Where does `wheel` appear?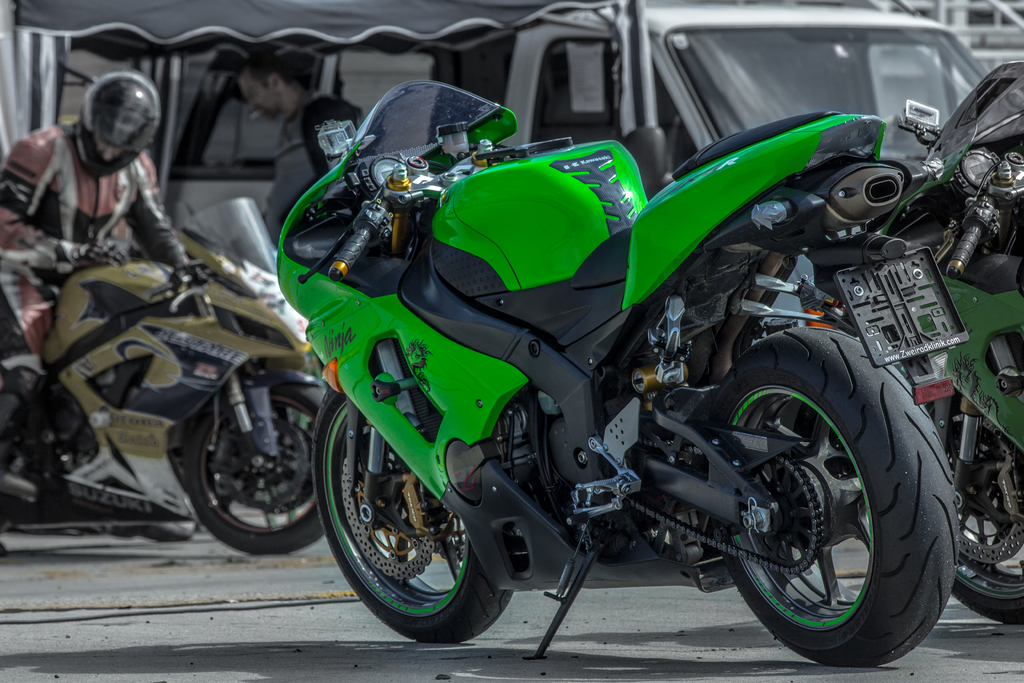
Appears at 176, 372, 328, 554.
